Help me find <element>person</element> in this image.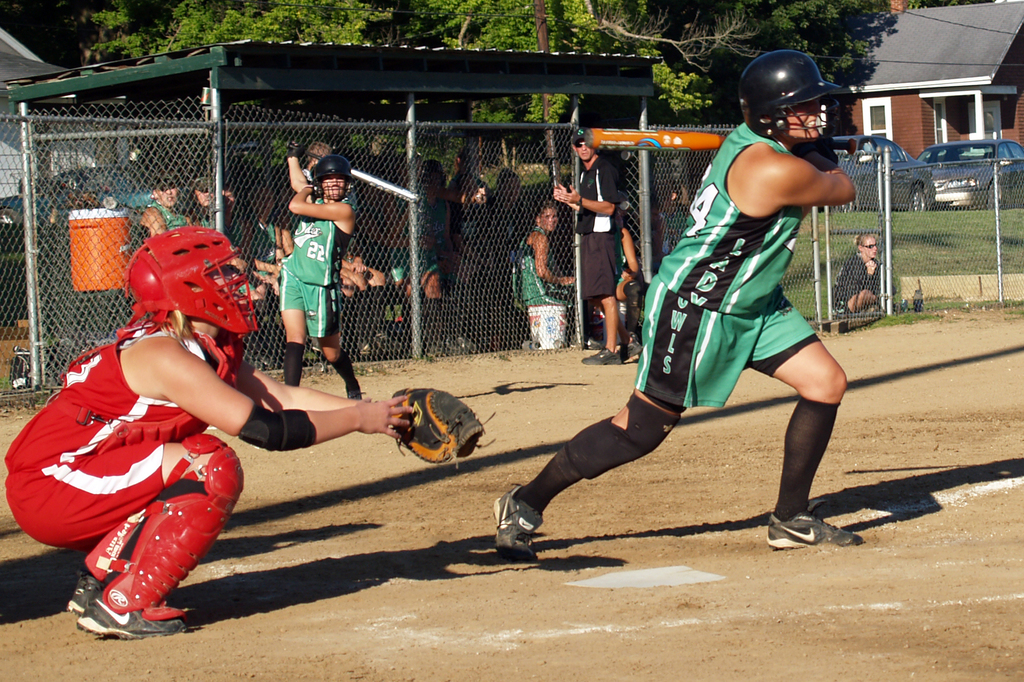
Found it: left=145, top=176, right=198, bottom=236.
